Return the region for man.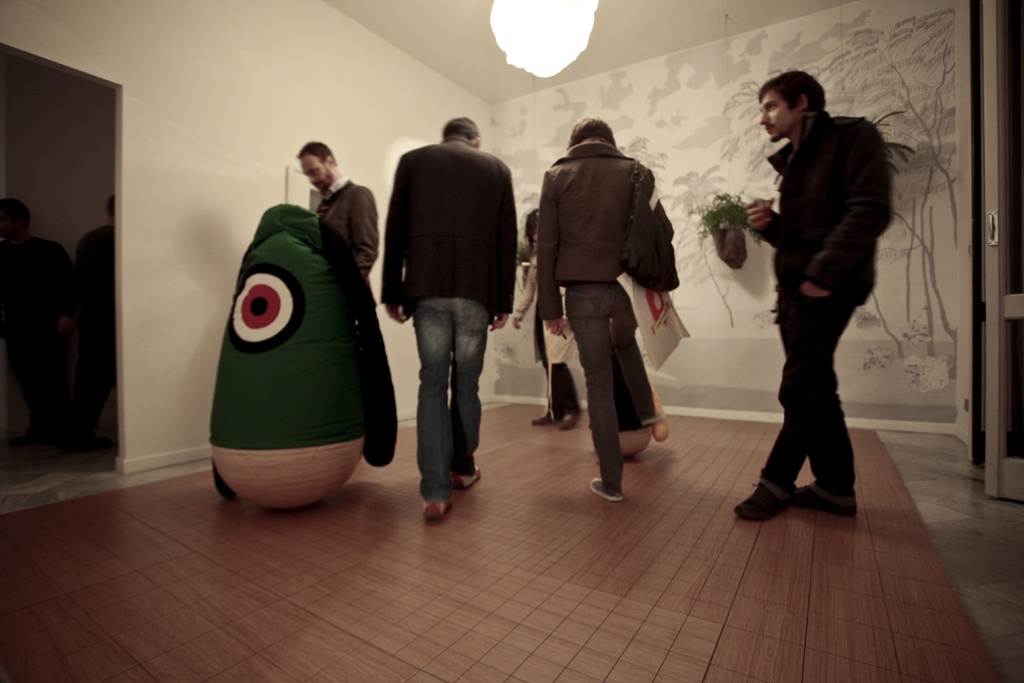
733, 70, 906, 538.
